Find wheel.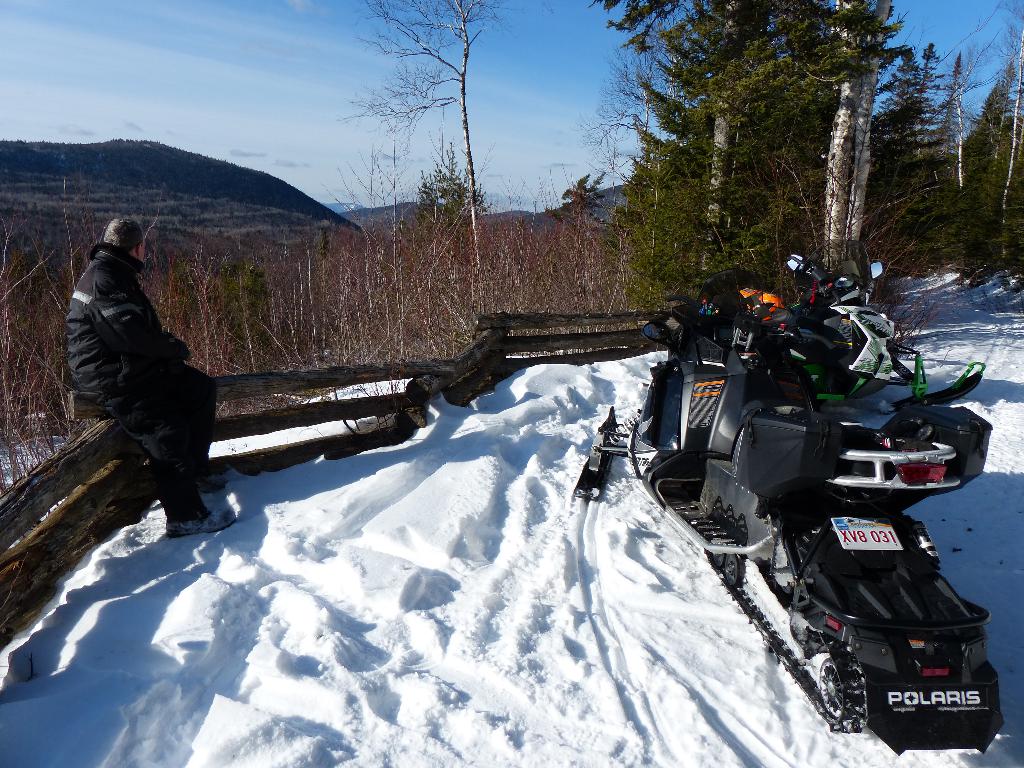
726, 553, 744, 586.
